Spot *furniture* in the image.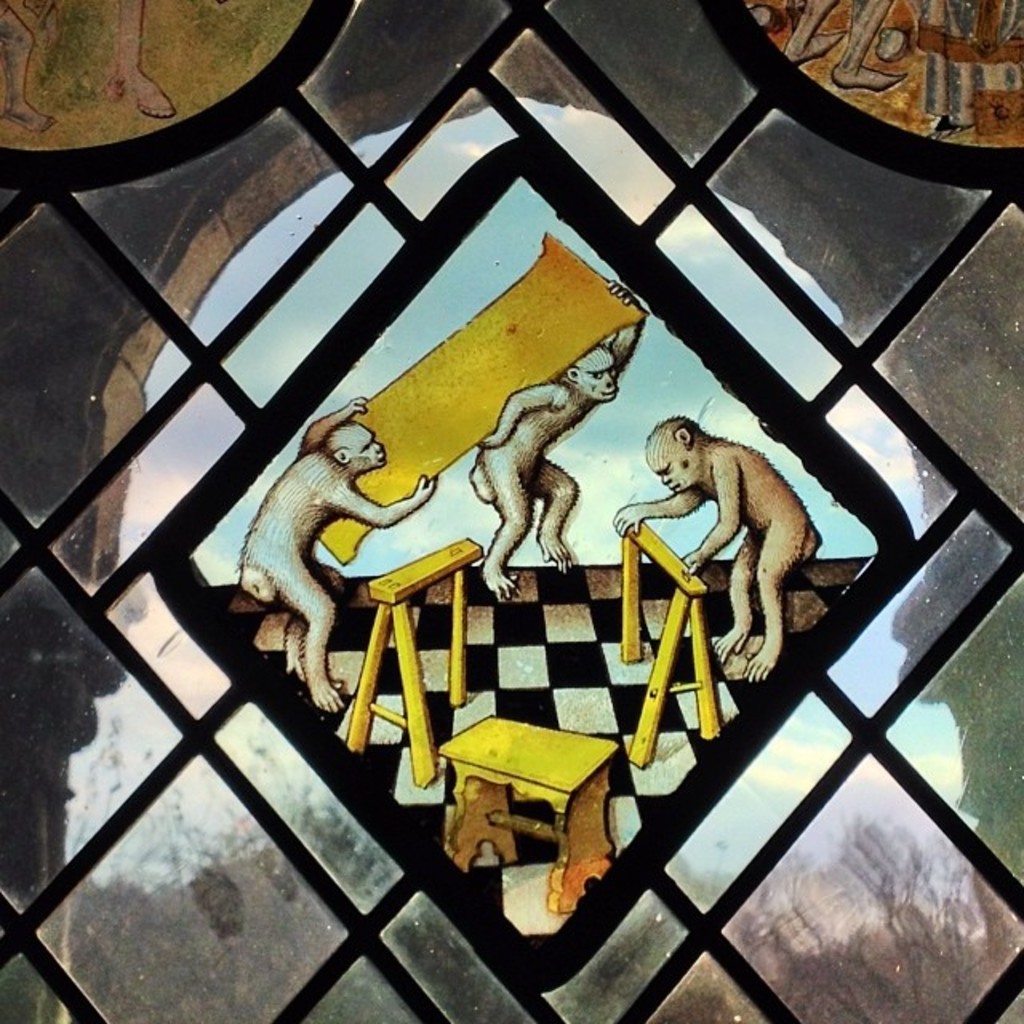
*furniture* found at crop(618, 518, 717, 773).
